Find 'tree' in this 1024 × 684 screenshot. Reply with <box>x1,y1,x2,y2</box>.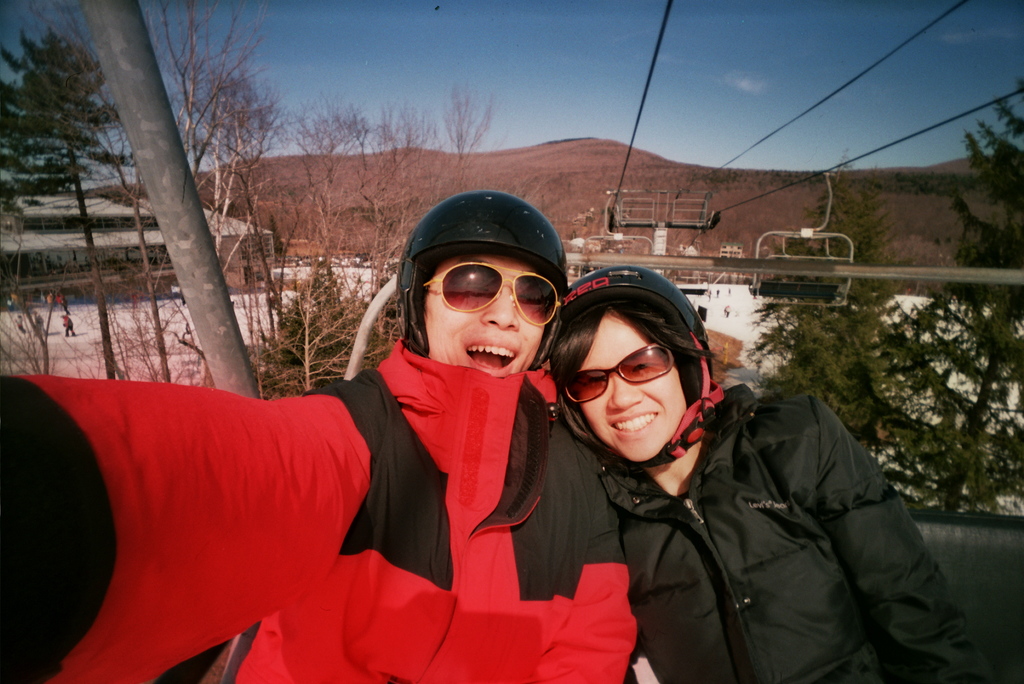
<box>11,10,110,223</box>.
